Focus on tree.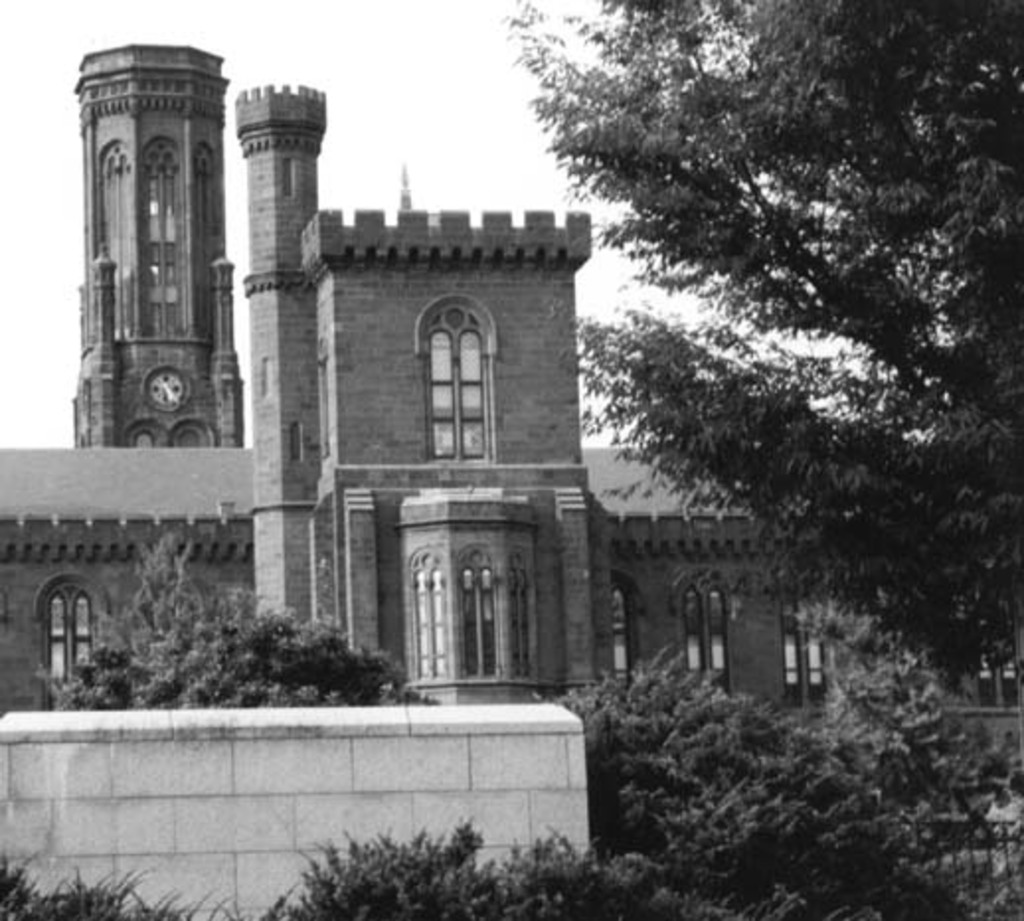
Focused at box=[565, 30, 1000, 739].
